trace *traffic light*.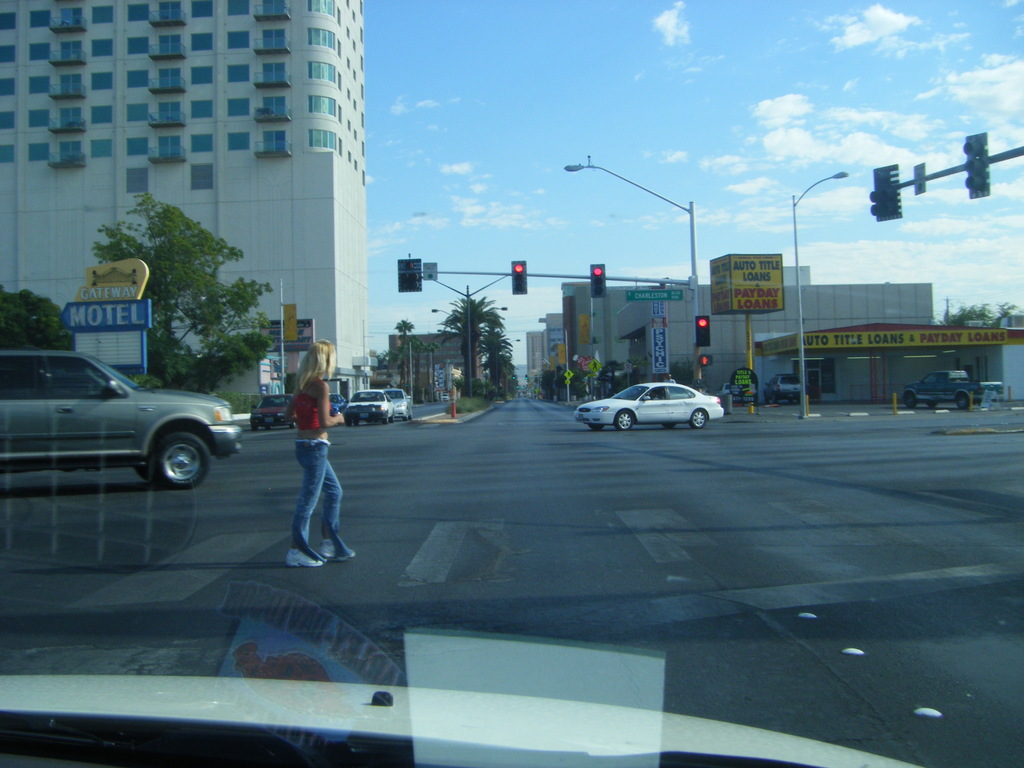
Traced to 701/355/712/365.
